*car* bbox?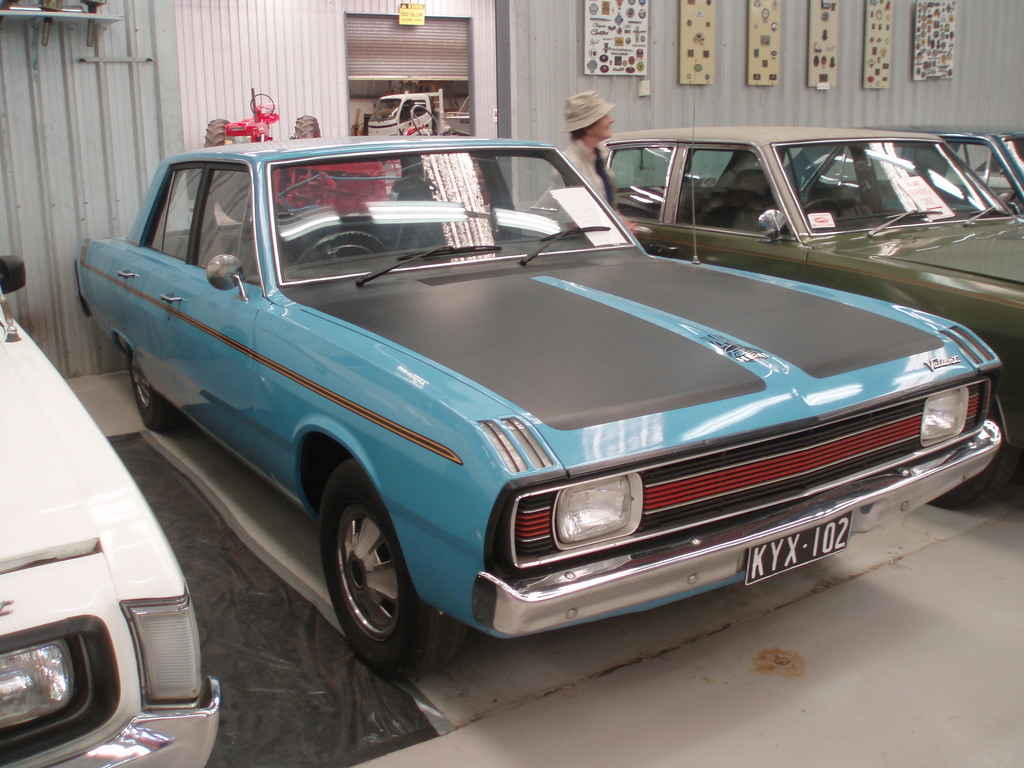
788,123,1023,214
